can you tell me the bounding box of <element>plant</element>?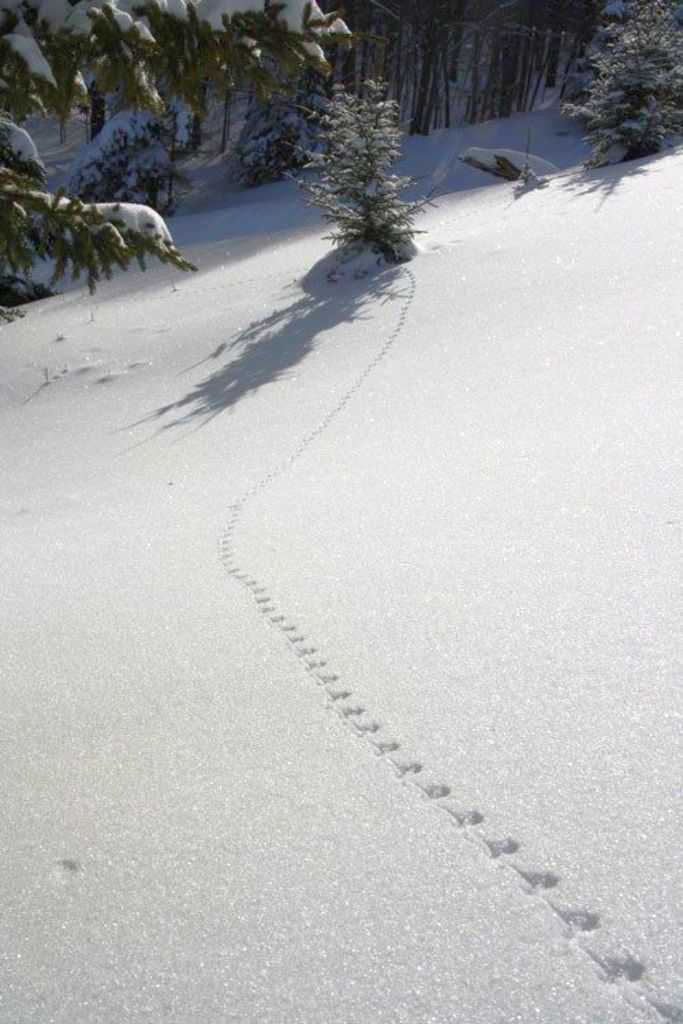
l=0, t=0, r=362, b=302.
